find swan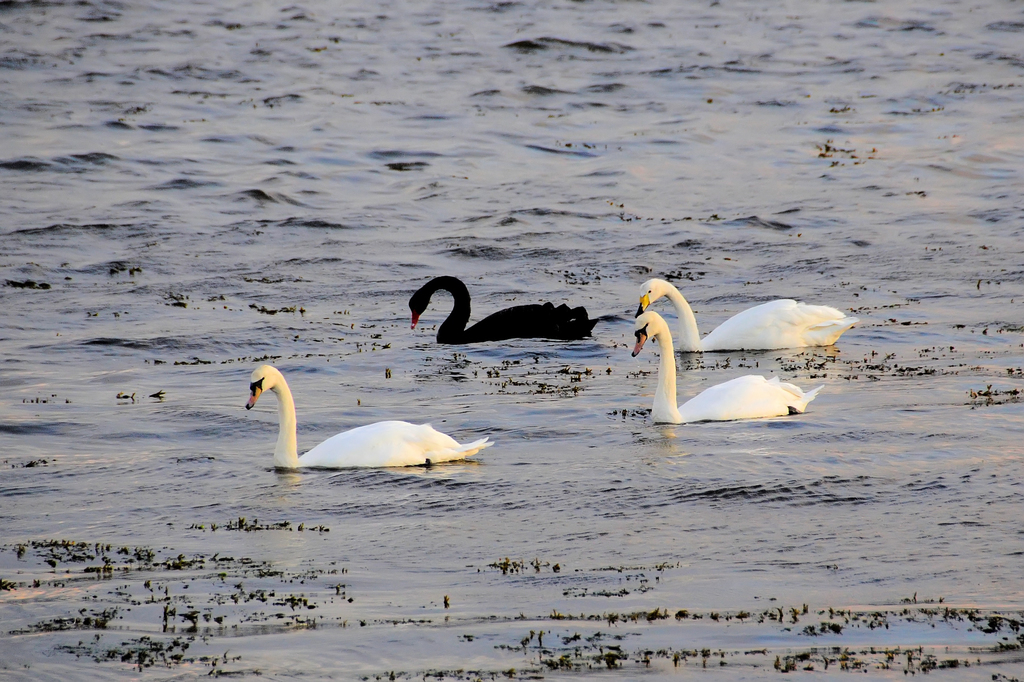
l=632, t=276, r=860, b=351
